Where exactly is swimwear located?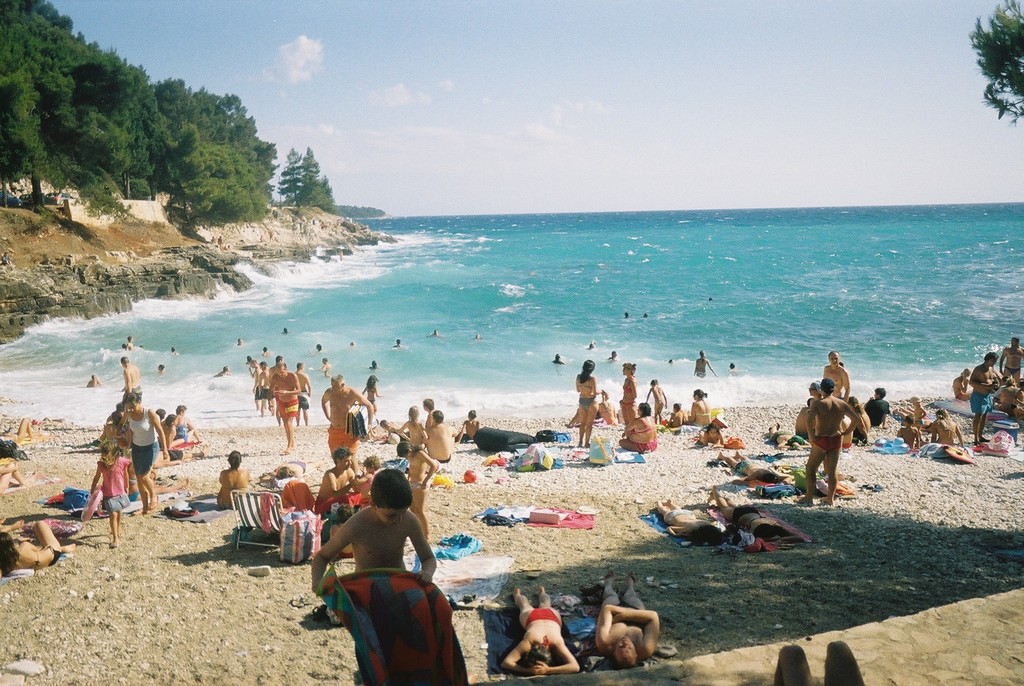
Its bounding box is (326, 425, 352, 437).
